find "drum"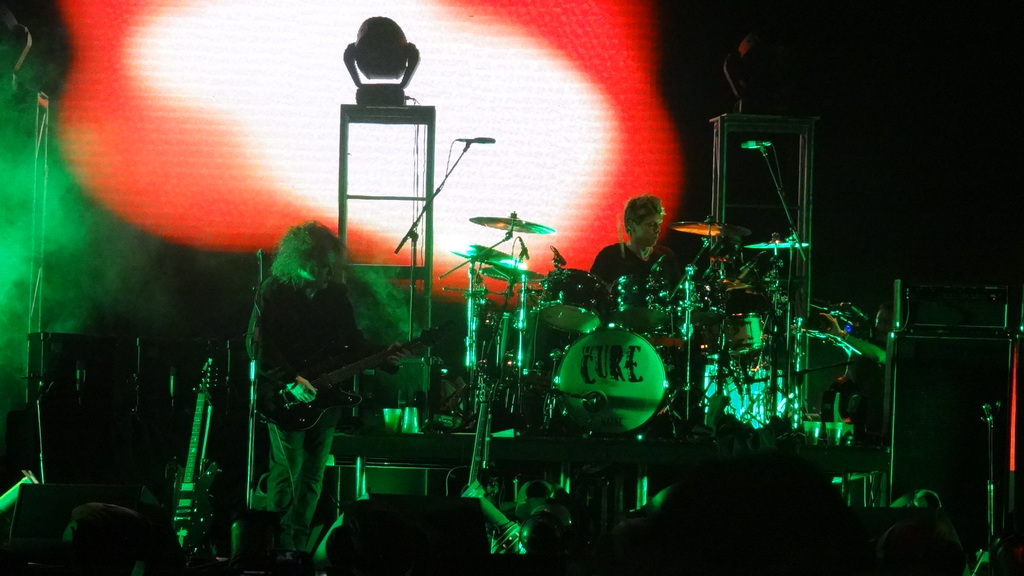
{"left": 532, "top": 266, "right": 614, "bottom": 333}
